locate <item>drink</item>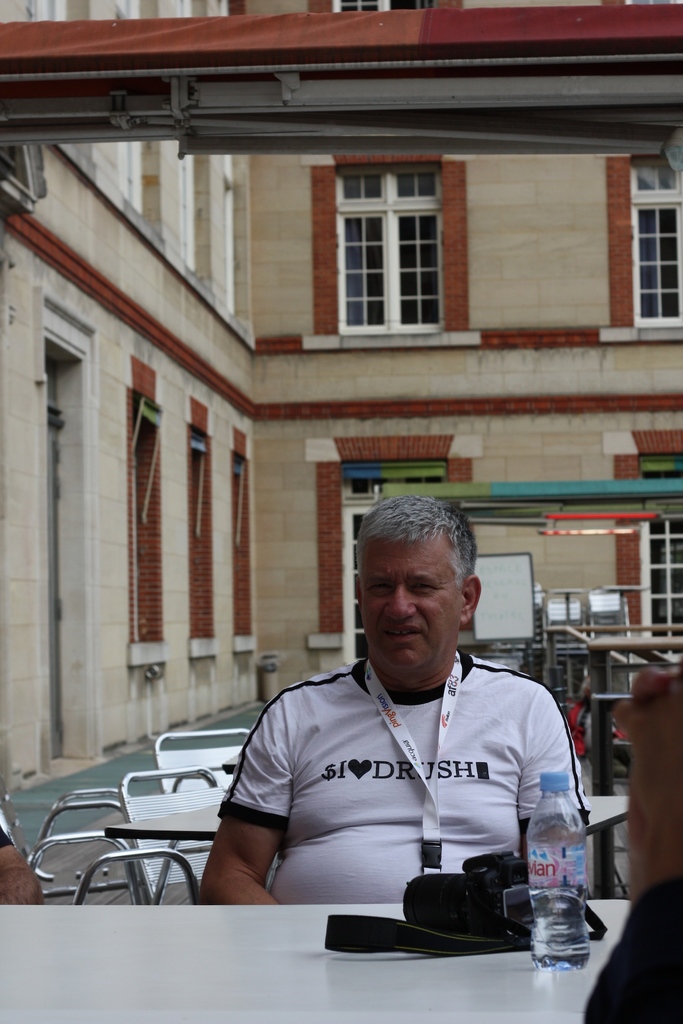
{"left": 532, "top": 860, "right": 604, "bottom": 974}
